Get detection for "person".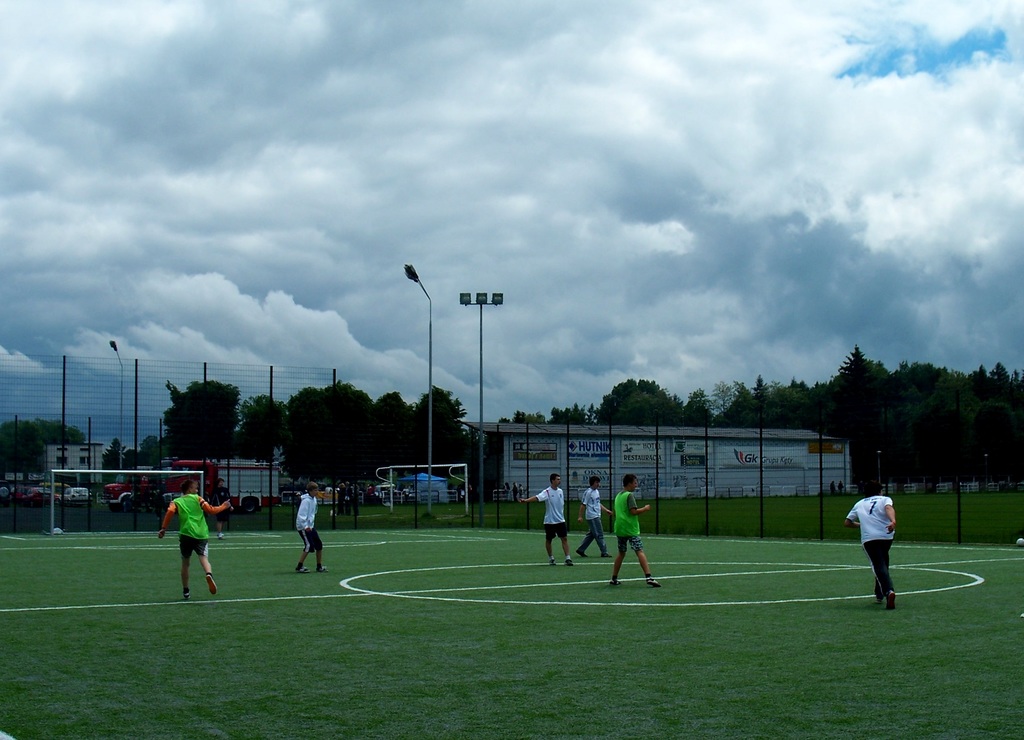
Detection: [340,482,347,526].
